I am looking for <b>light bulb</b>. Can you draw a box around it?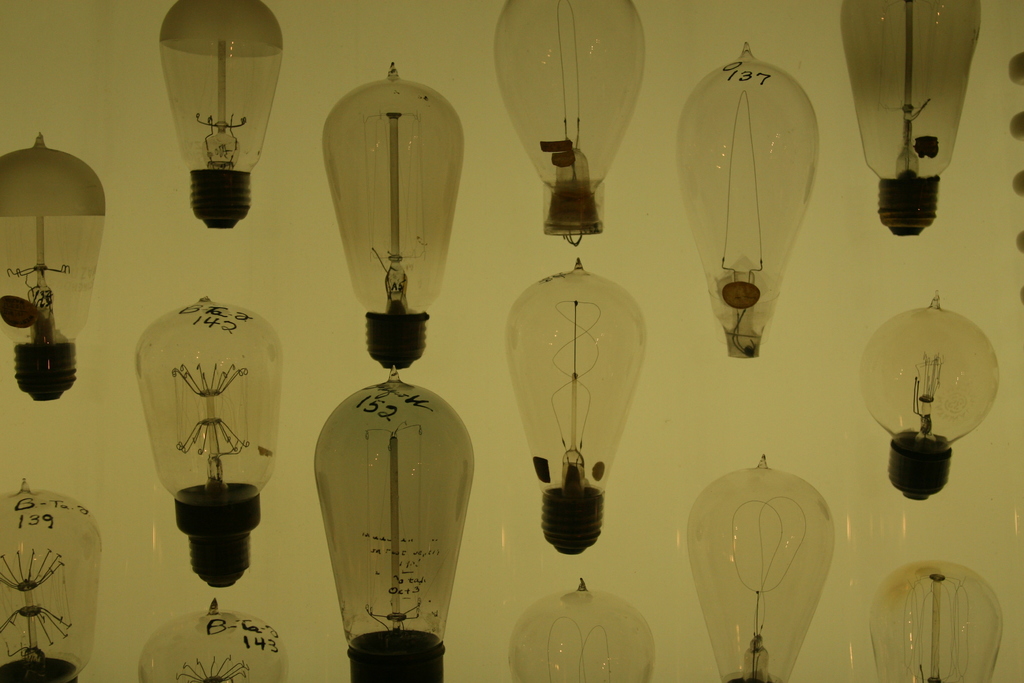
Sure, the bounding box is [858, 292, 1002, 502].
